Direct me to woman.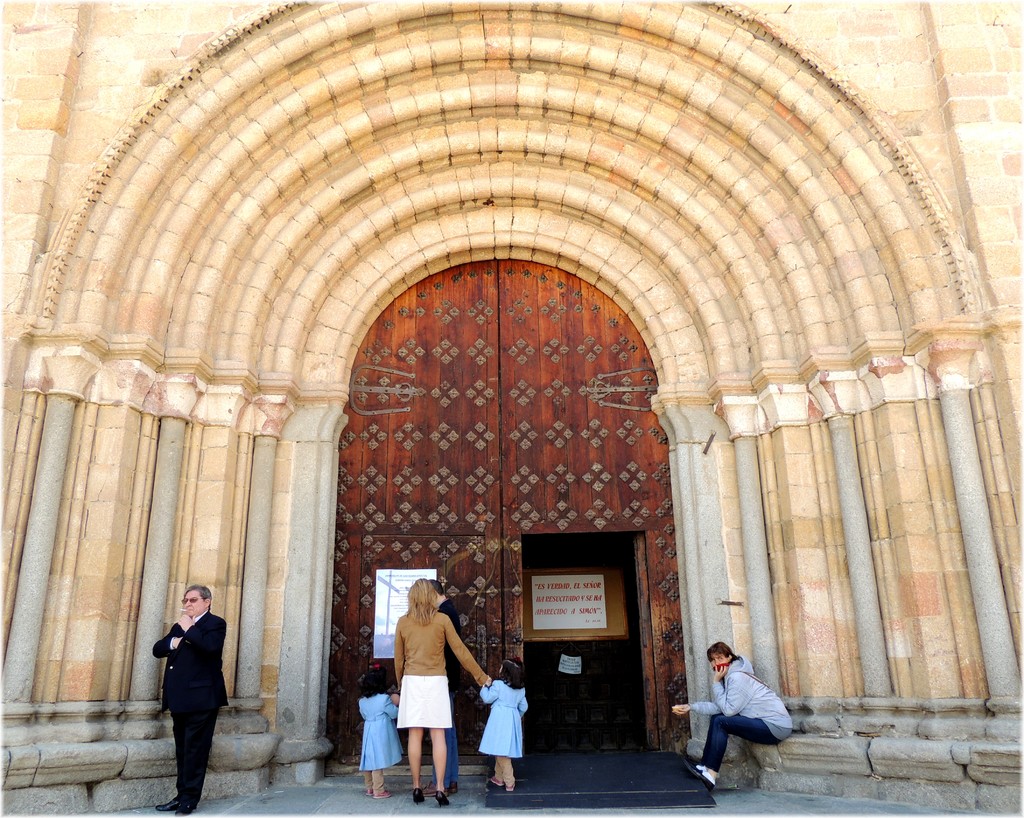
Direction: [x1=387, y1=567, x2=493, y2=806].
